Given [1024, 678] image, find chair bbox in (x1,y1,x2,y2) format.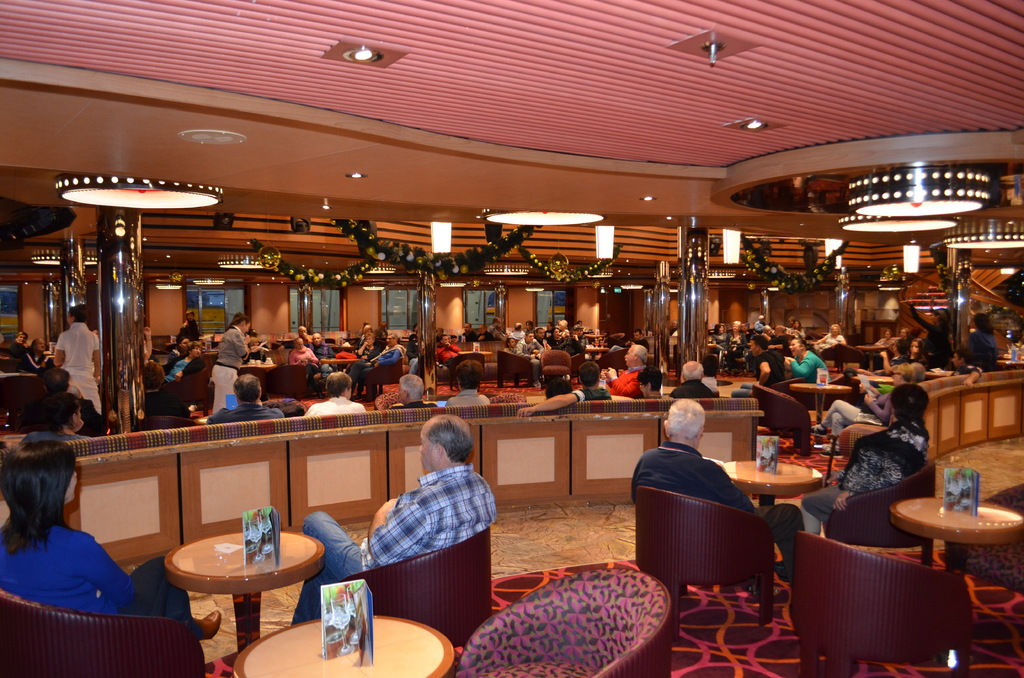
(367,357,409,399).
